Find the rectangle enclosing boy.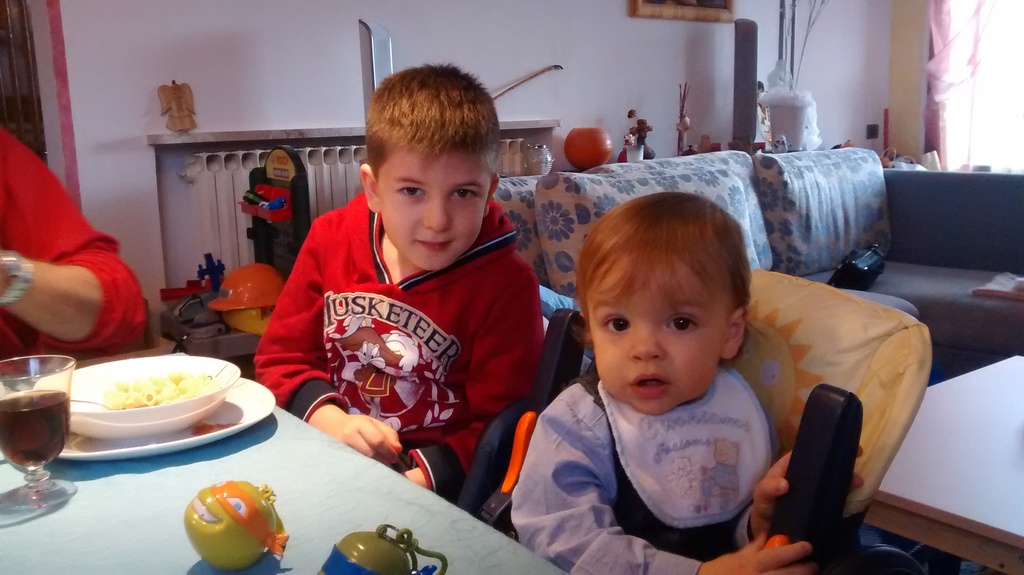
left=241, top=42, right=550, bottom=511.
